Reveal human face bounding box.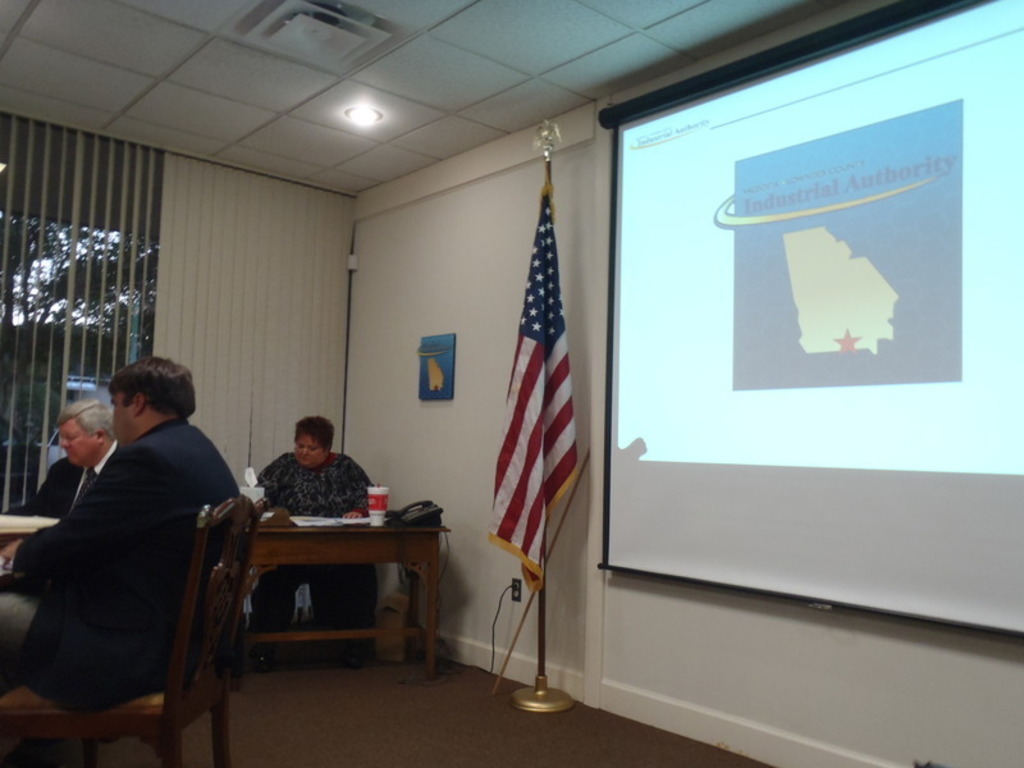
Revealed: <bbox>297, 434, 324, 468</bbox>.
